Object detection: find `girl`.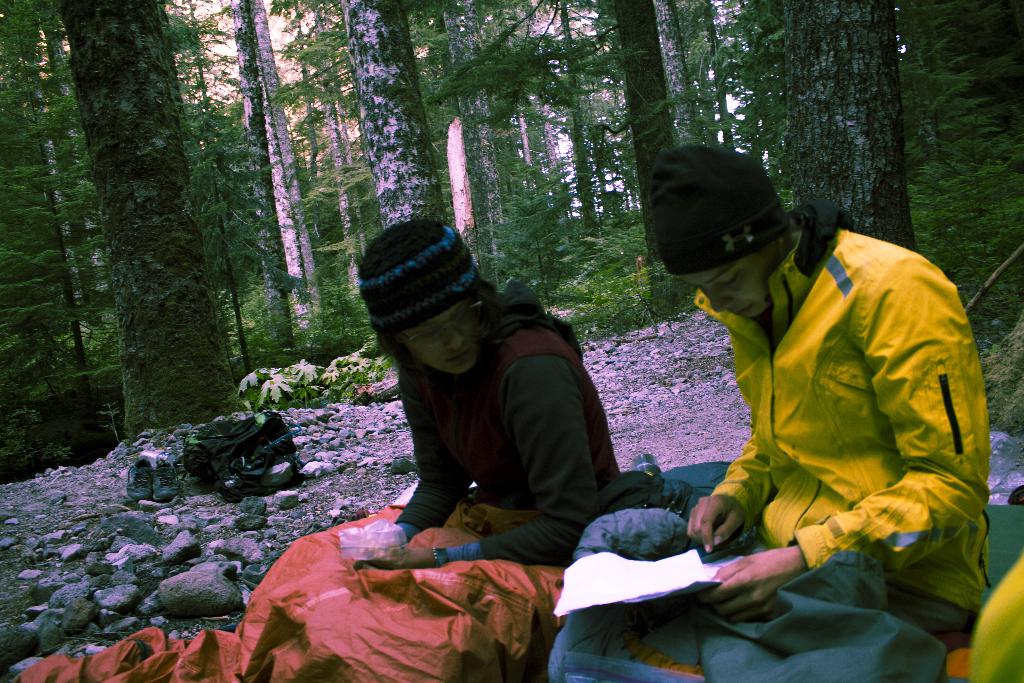
box=[351, 220, 623, 571].
